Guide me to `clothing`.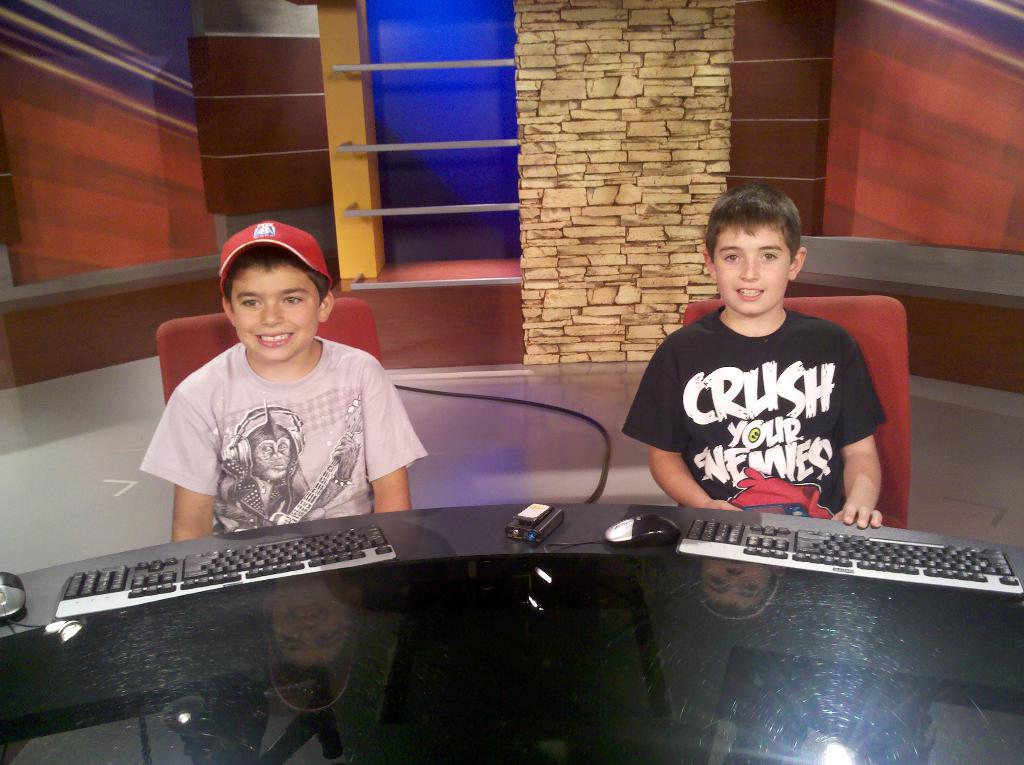
Guidance: (138,335,429,538).
